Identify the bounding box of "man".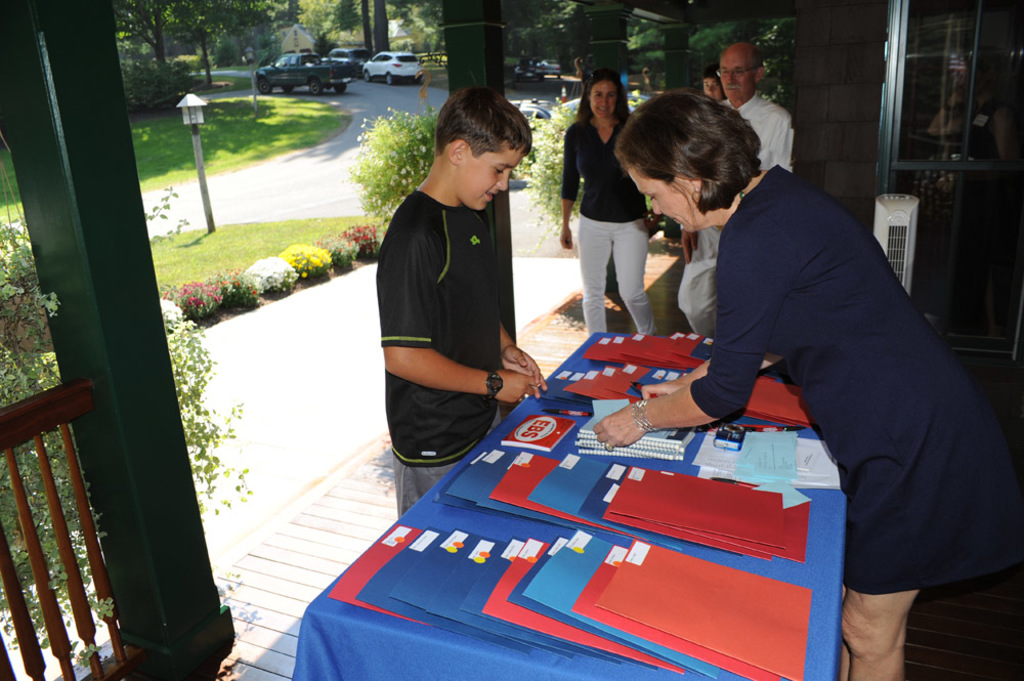
679, 45, 793, 336.
